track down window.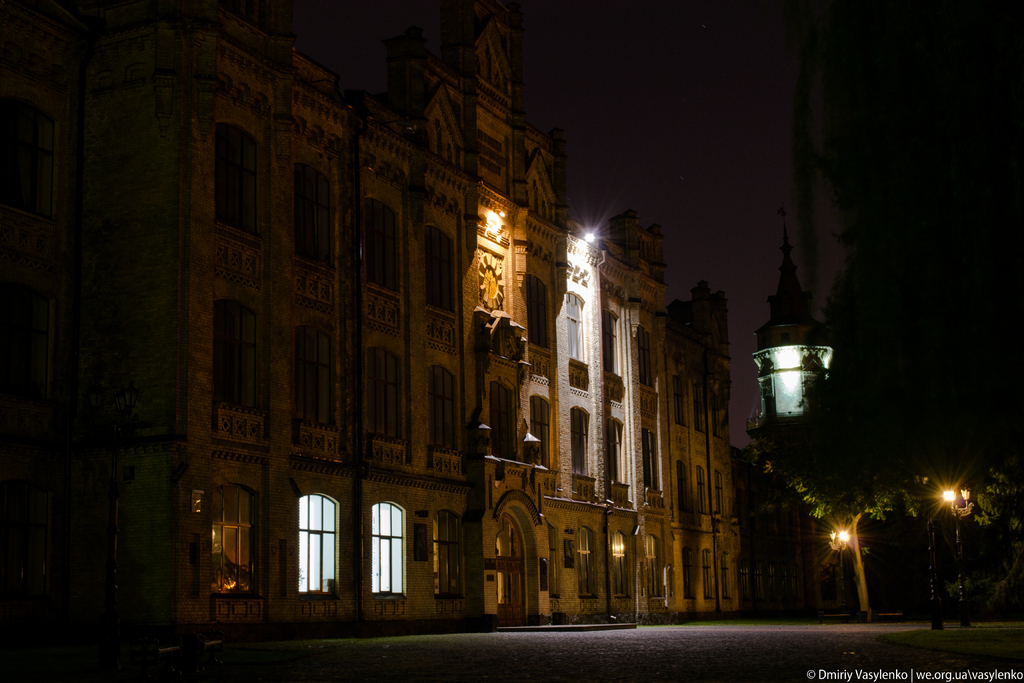
Tracked to <bbox>425, 357, 476, 456</bbox>.
